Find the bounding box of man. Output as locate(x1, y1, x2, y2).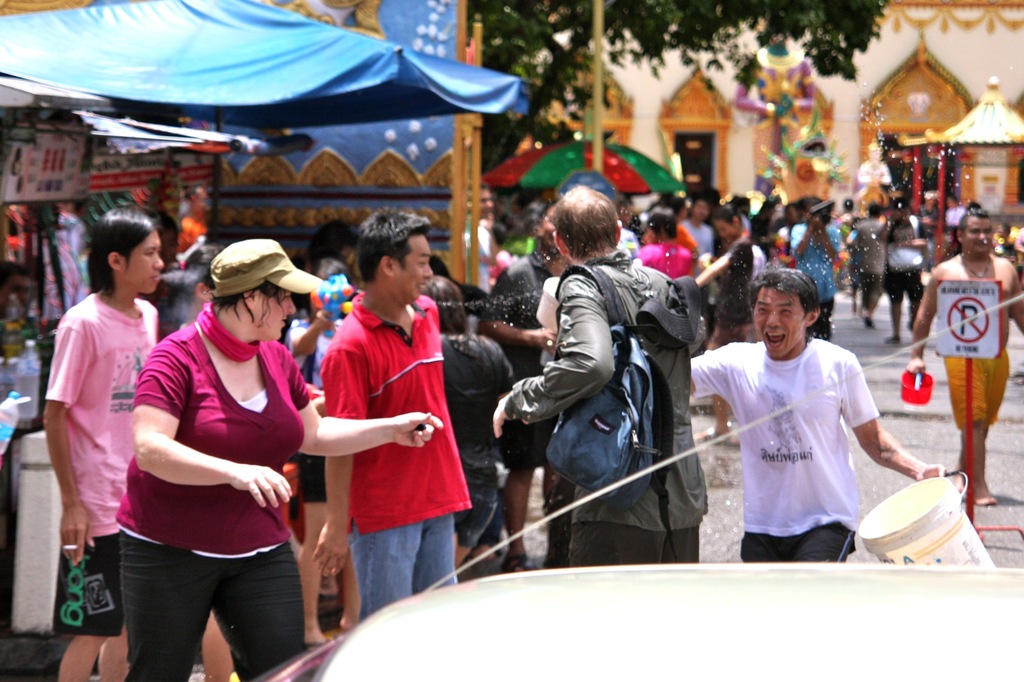
locate(471, 180, 720, 563).
